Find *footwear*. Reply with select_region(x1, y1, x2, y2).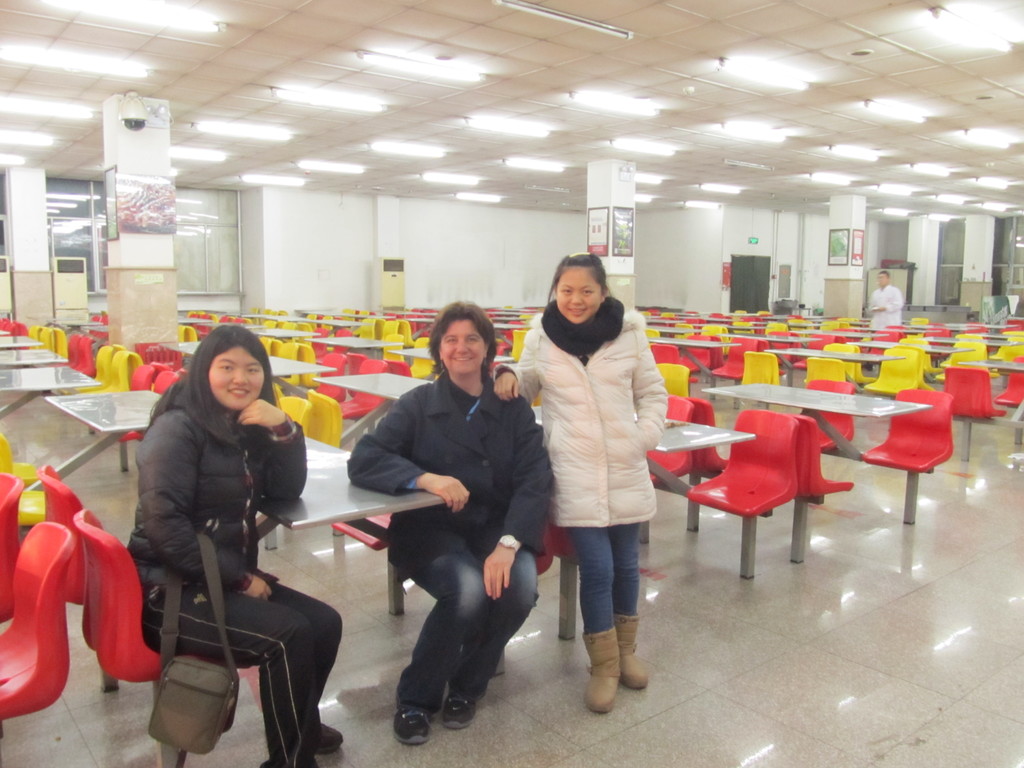
select_region(618, 613, 652, 692).
